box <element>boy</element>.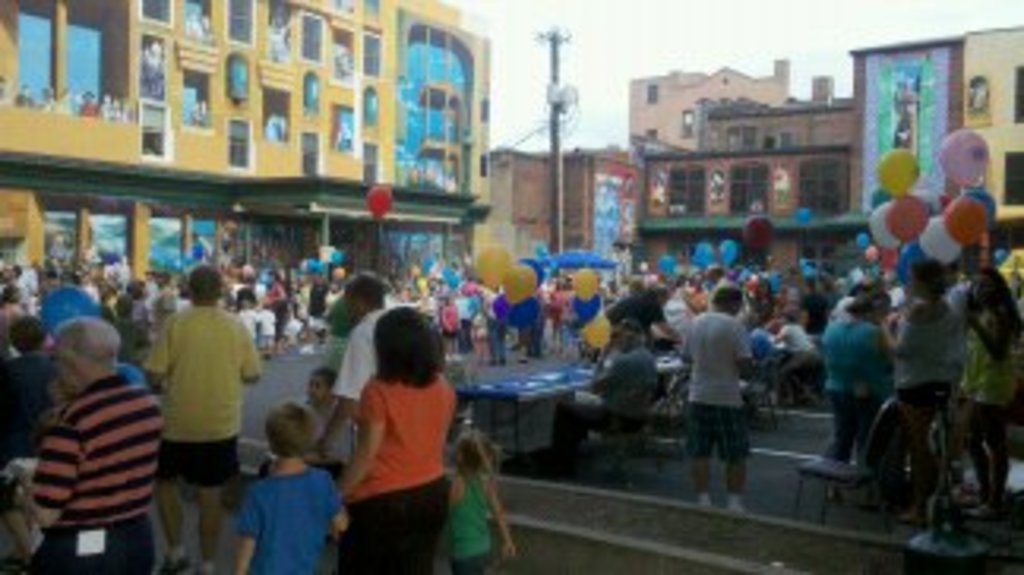
select_region(234, 398, 348, 572).
